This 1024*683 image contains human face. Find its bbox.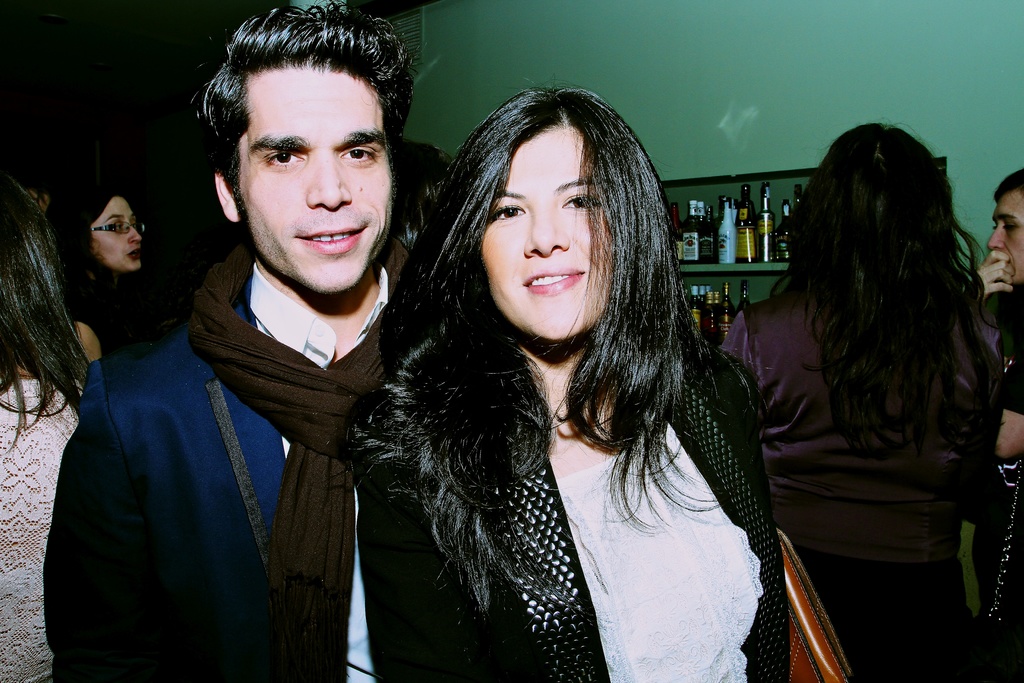
bbox(986, 193, 1023, 284).
